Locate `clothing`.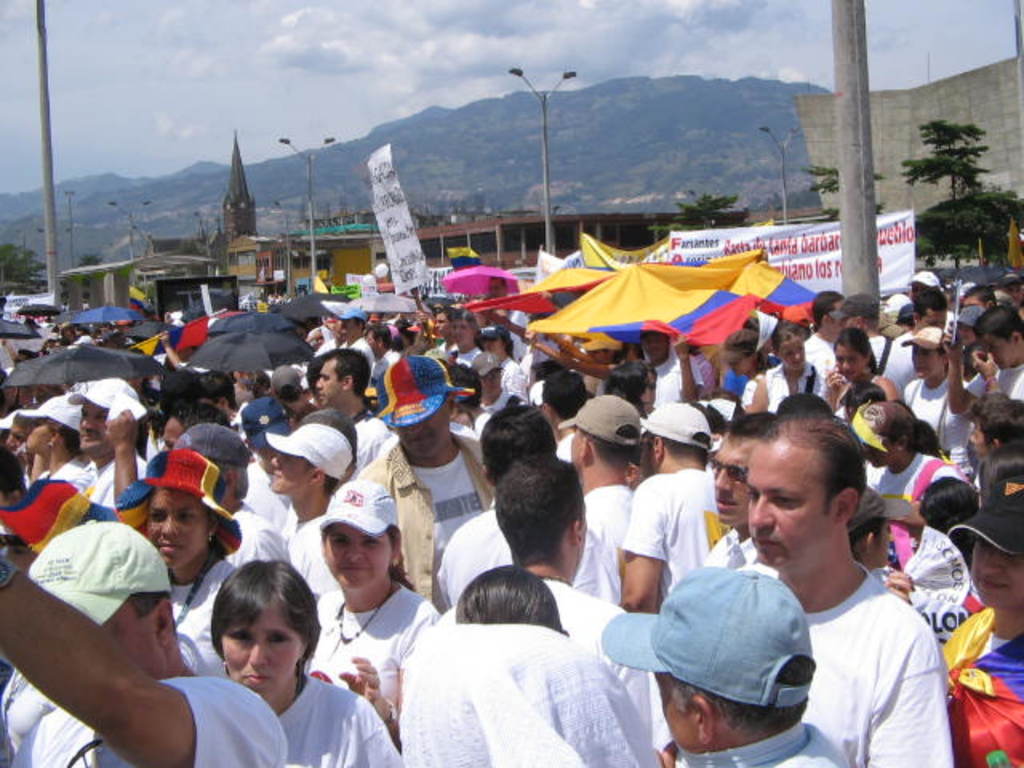
Bounding box: region(774, 536, 957, 757).
